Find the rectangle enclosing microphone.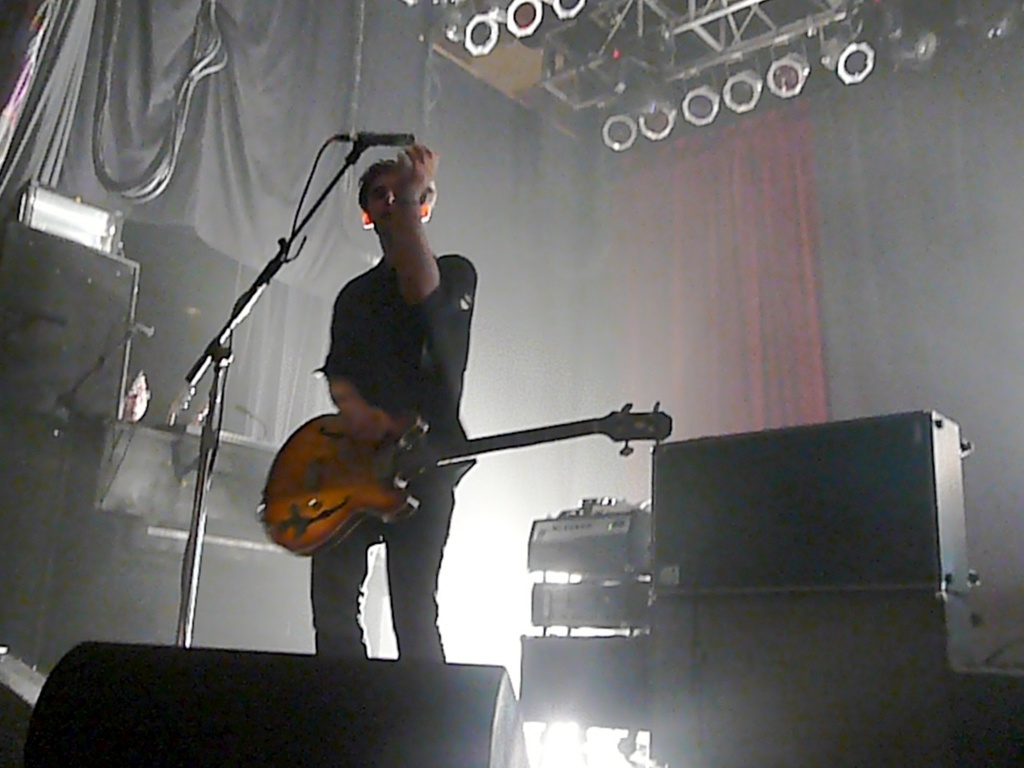
(235,401,249,415).
